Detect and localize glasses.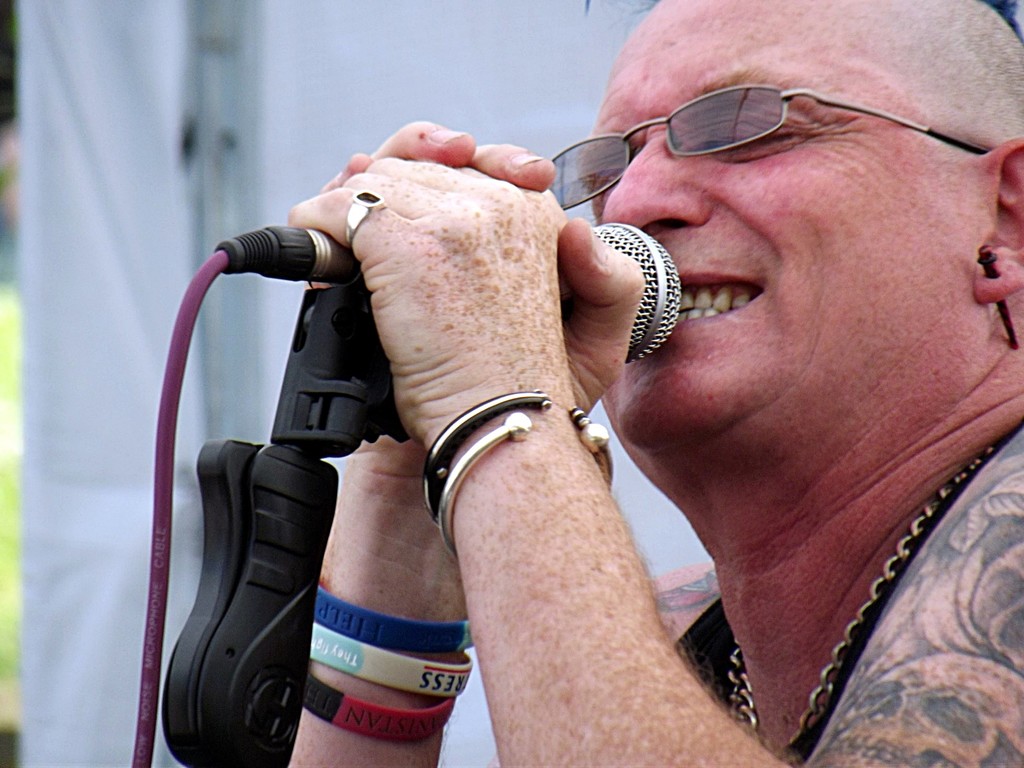
Localized at pyautogui.locateOnScreen(550, 74, 952, 181).
